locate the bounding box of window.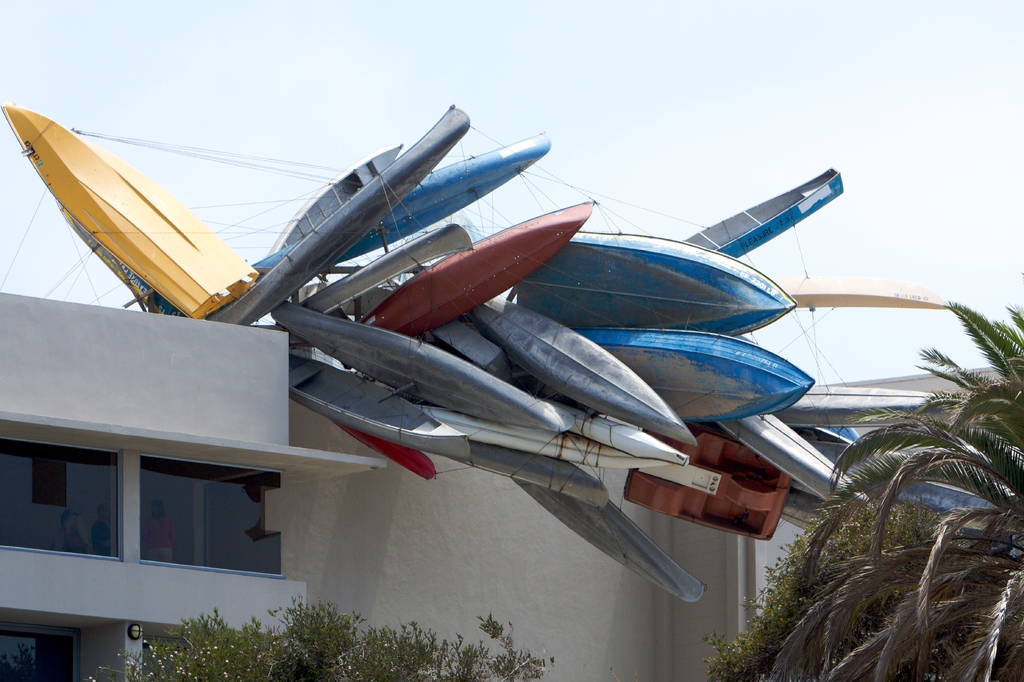
Bounding box: select_region(0, 435, 122, 561).
